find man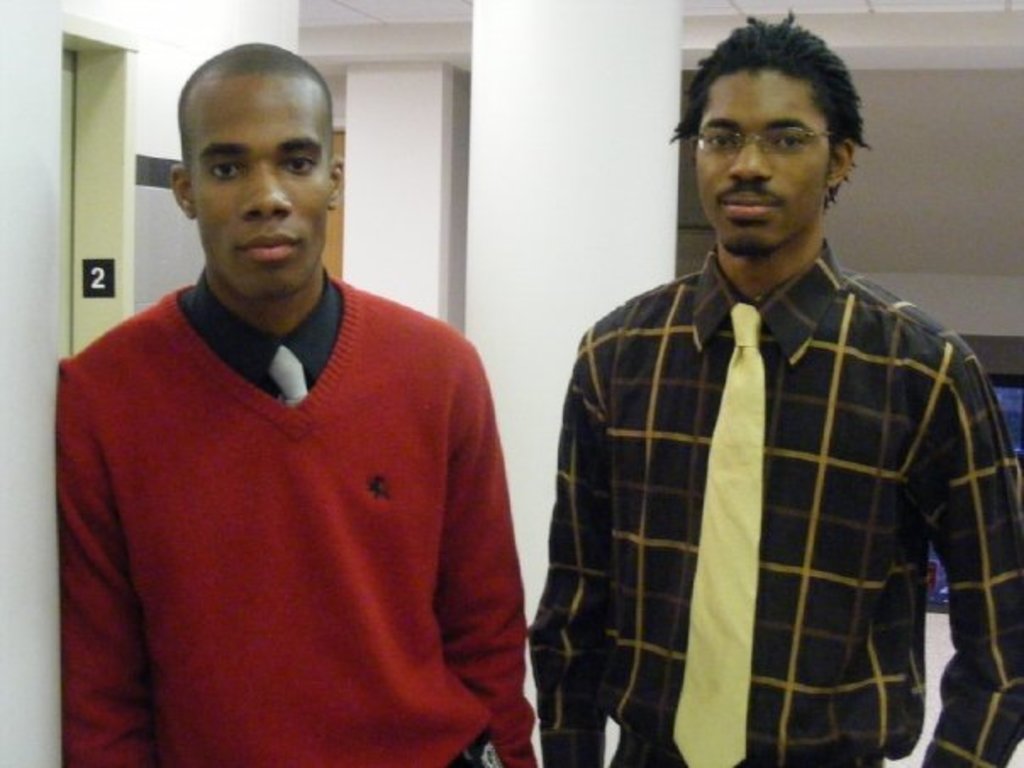
39/32/534/766
